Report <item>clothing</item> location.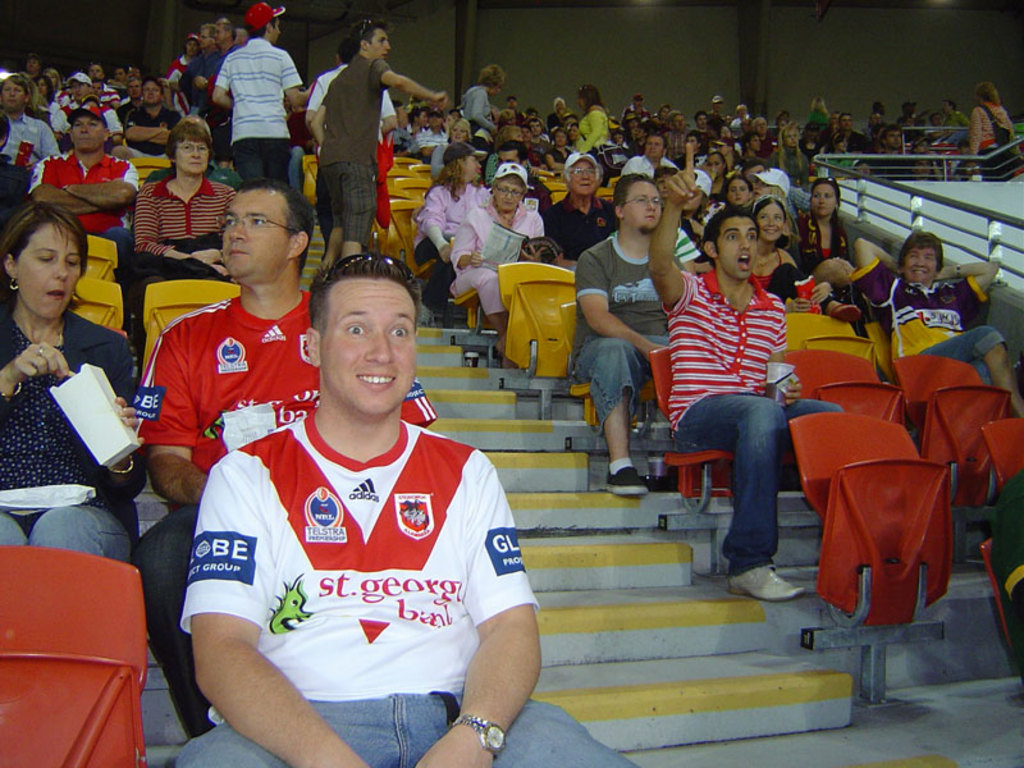
Report: select_region(689, 131, 716, 148).
